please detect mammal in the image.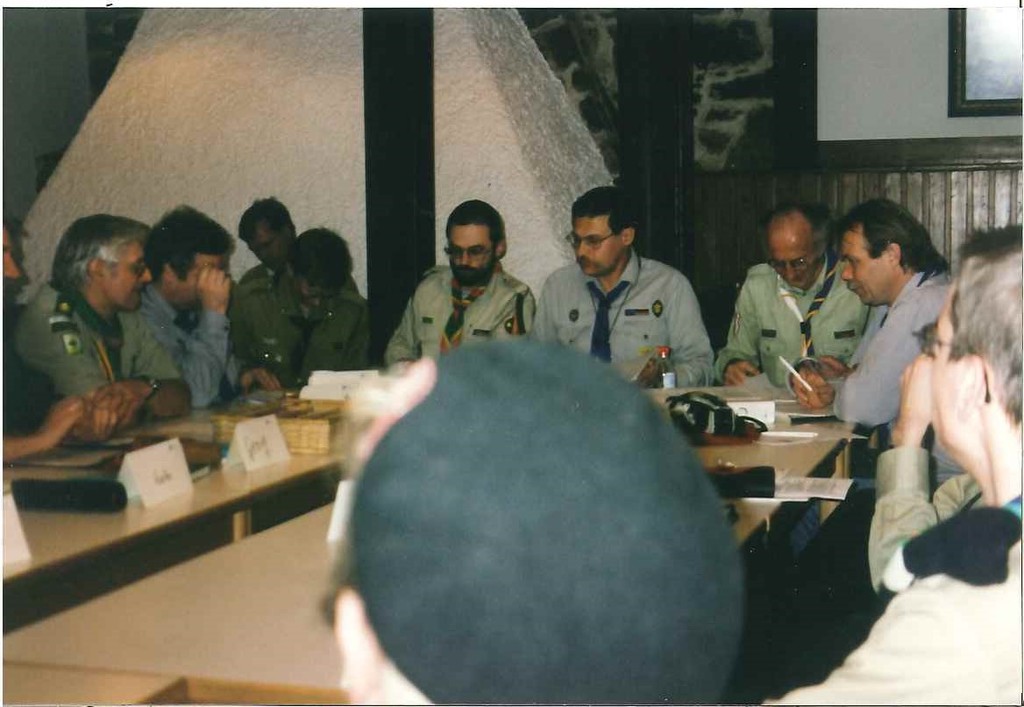
box(231, 222, 386, 388).
